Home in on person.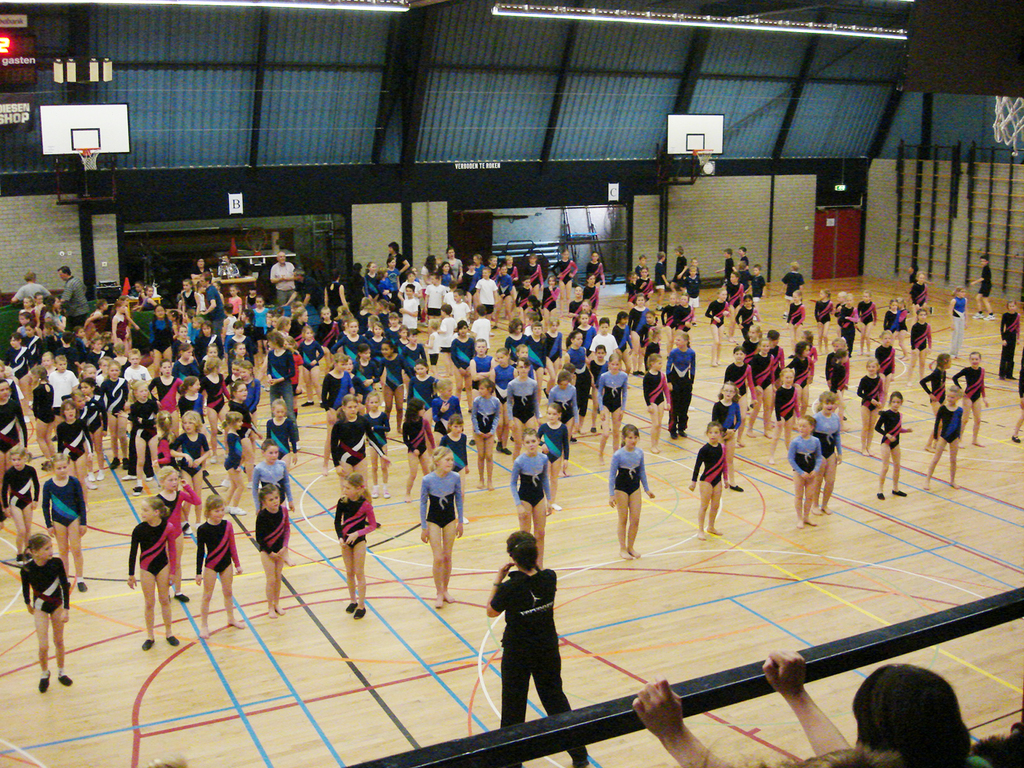
Homed in at bbox(438, 415, 470, 522).
